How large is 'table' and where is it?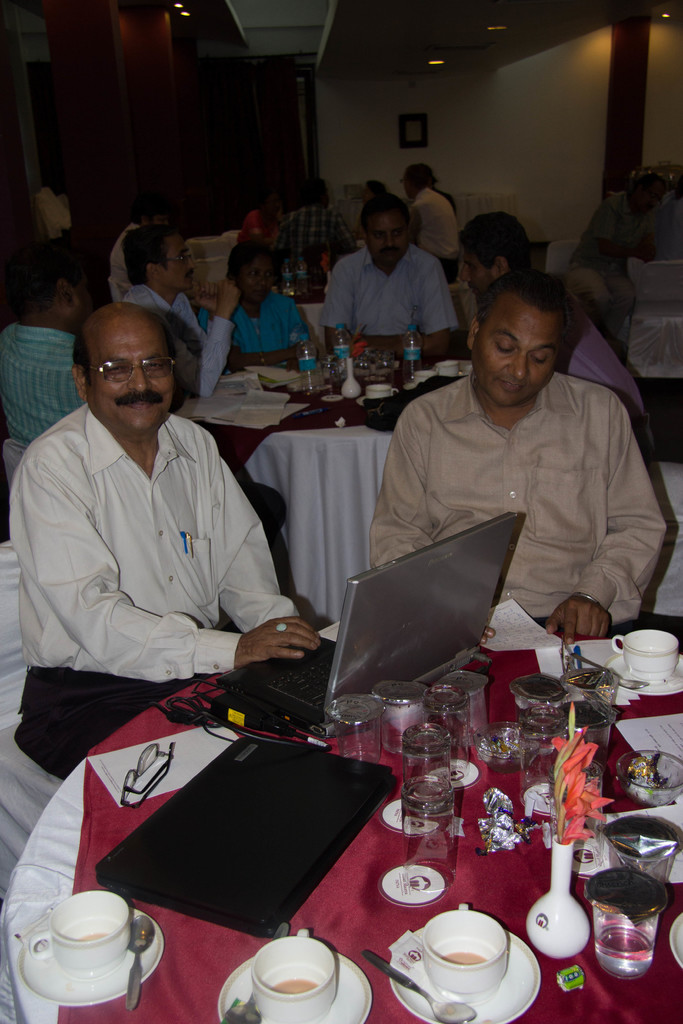
Bounding box: [618,182,682,428].
